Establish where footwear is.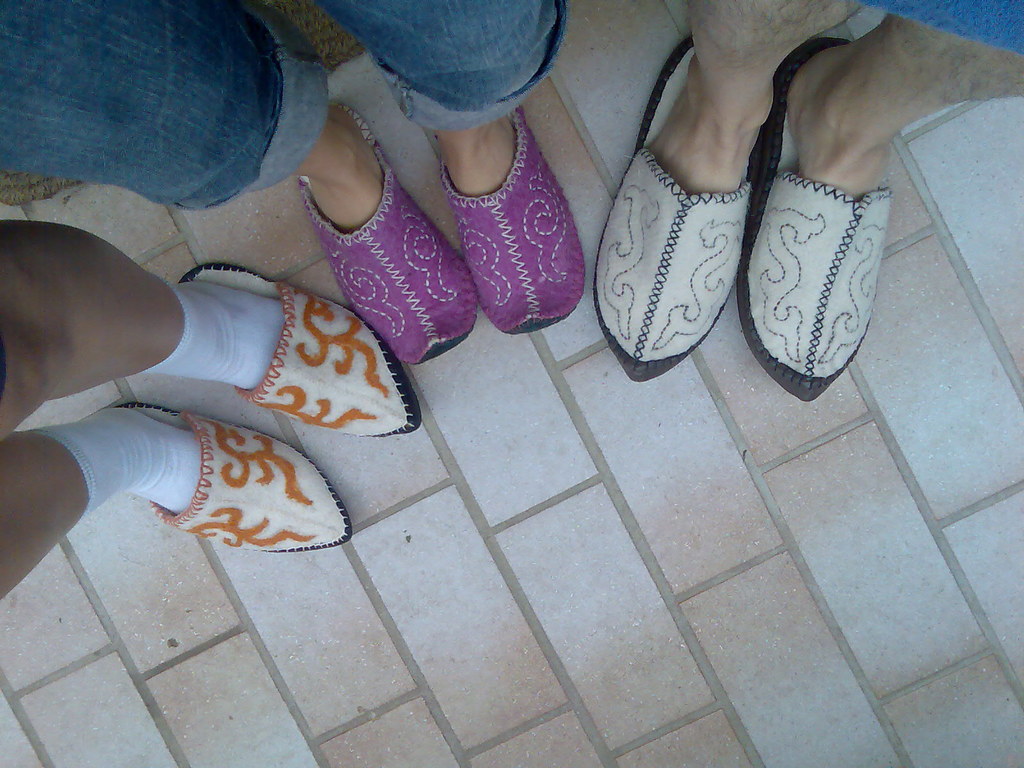
Established at [447,105,588,342].
